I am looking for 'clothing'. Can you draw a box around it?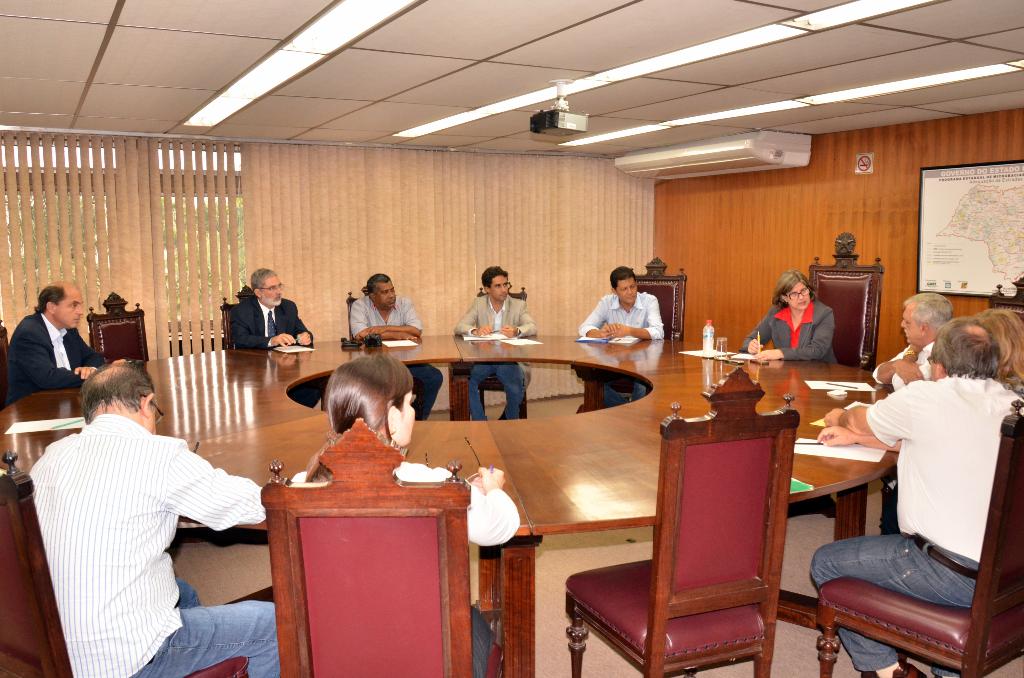
Sure, the bounding box is rect(584, 284, 661, 347).
